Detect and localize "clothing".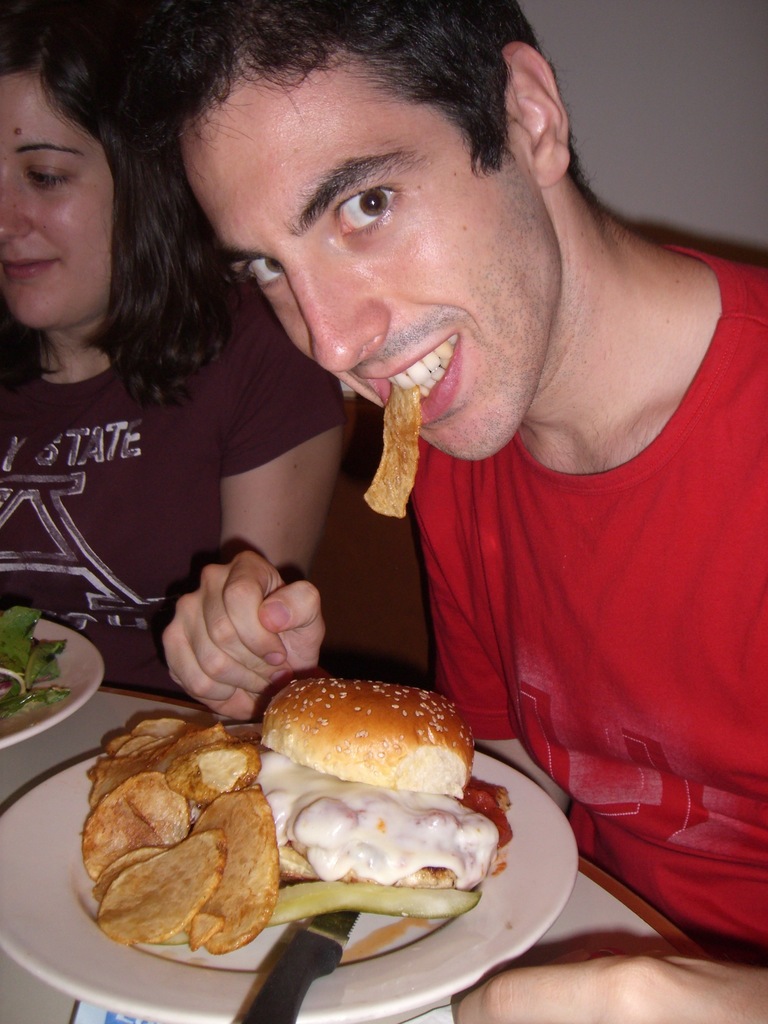
Localized at BBox(0, 272, 430, 689).
